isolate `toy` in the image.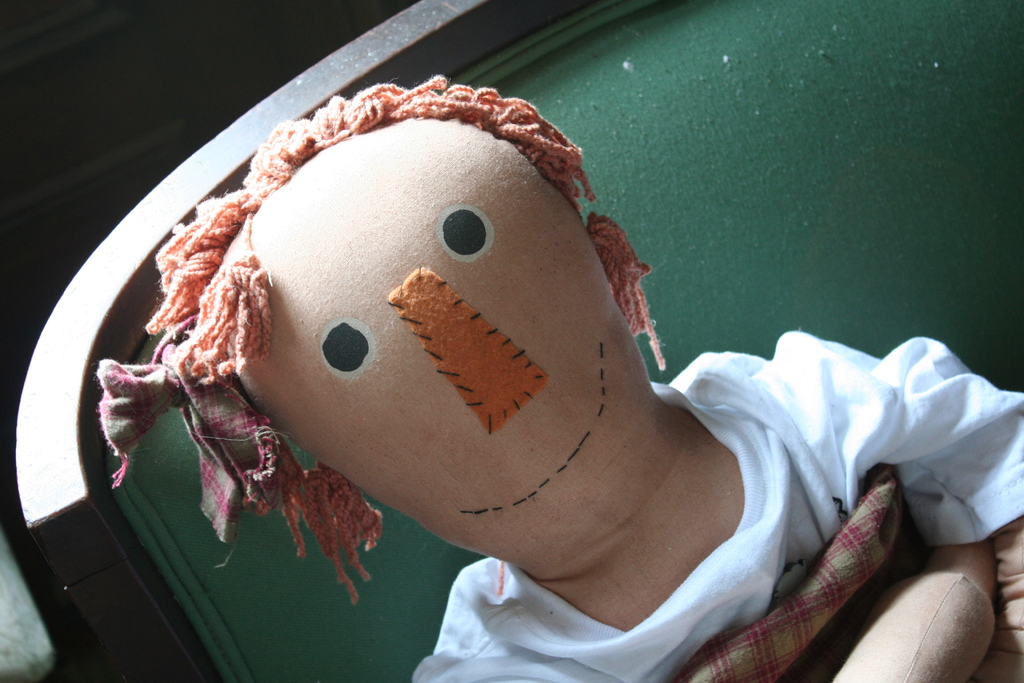
Isolated region: (95,71,1023,682).
